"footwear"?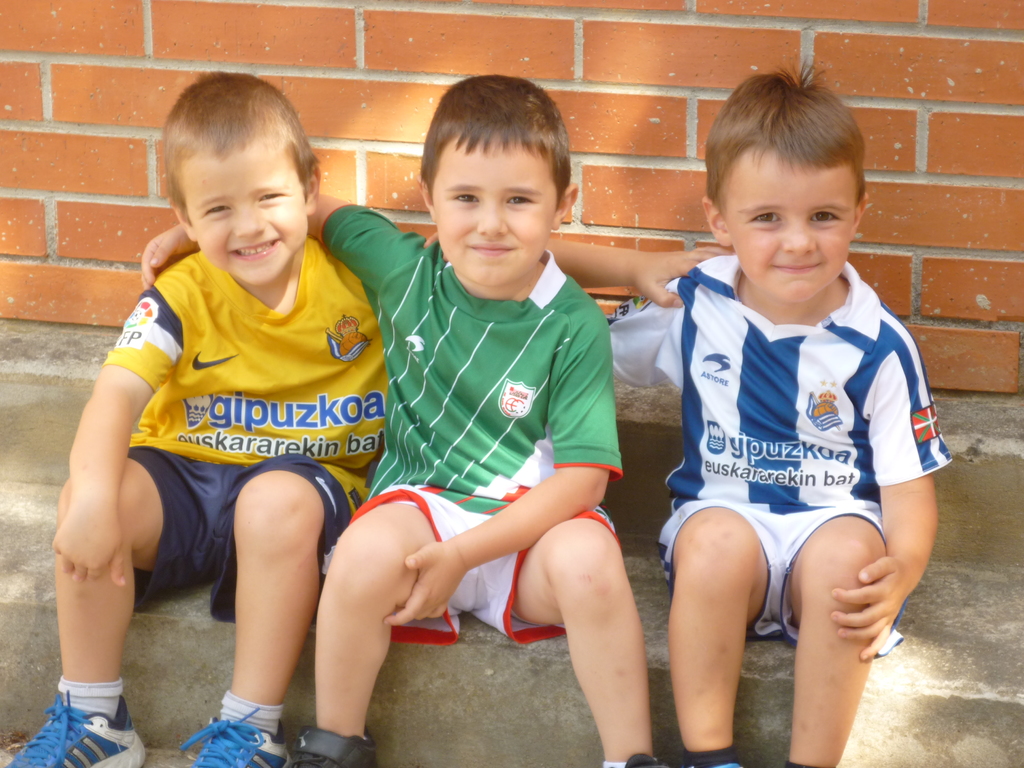
BBox(181, 698, 289, 767)
